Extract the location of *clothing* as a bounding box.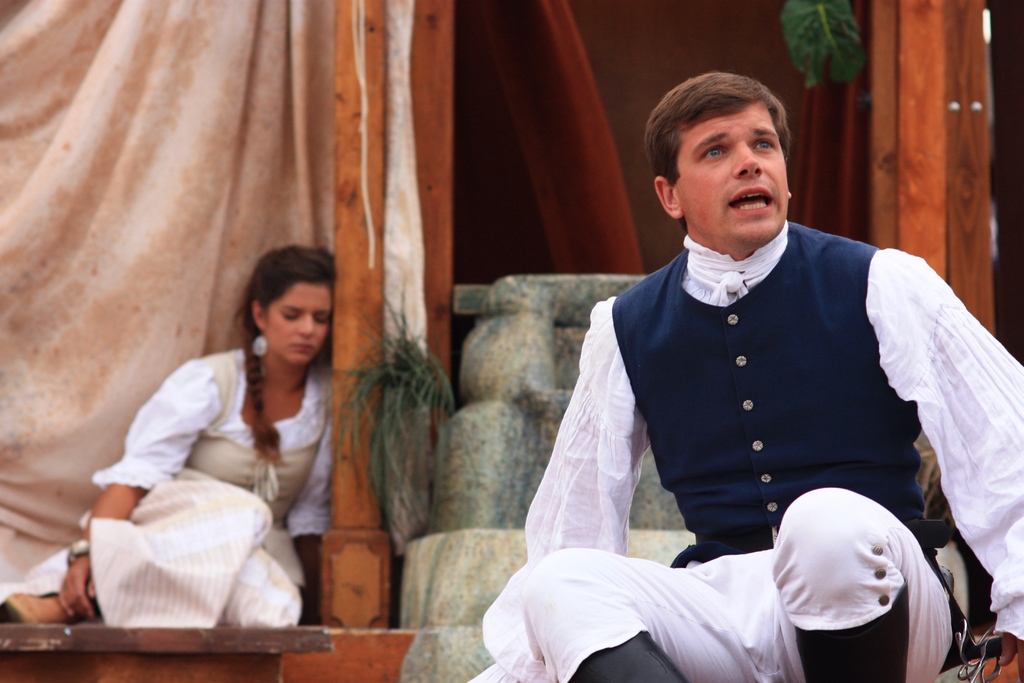
box(0, 338, 331, 627).
